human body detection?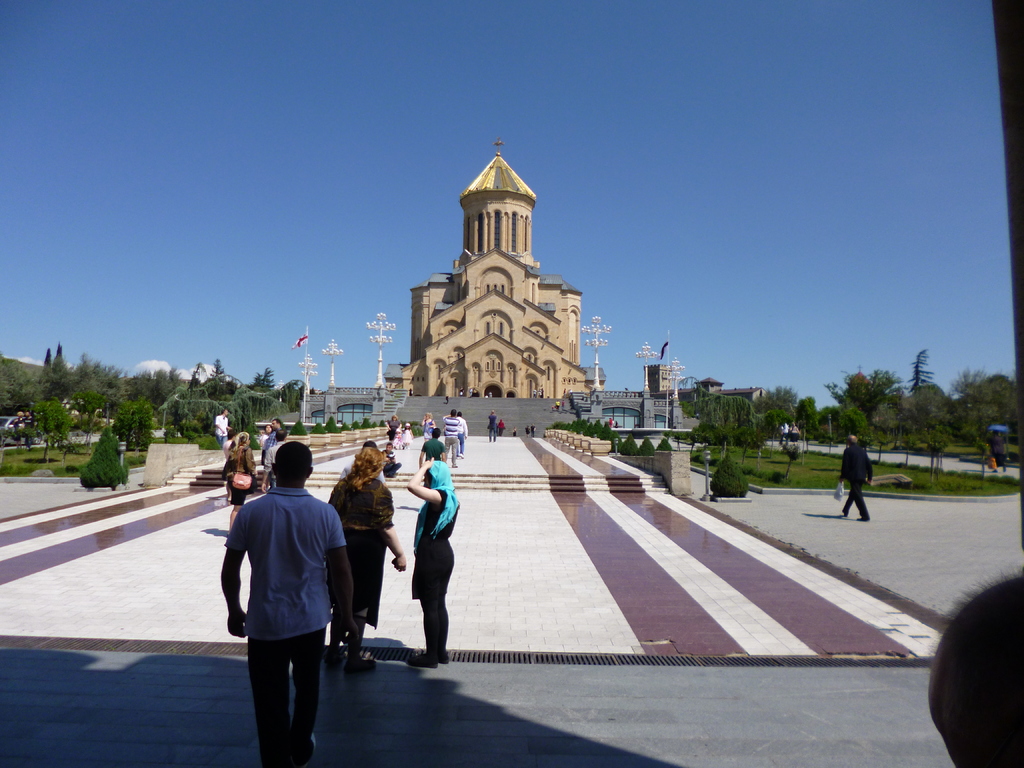
[790,425,801,447]
